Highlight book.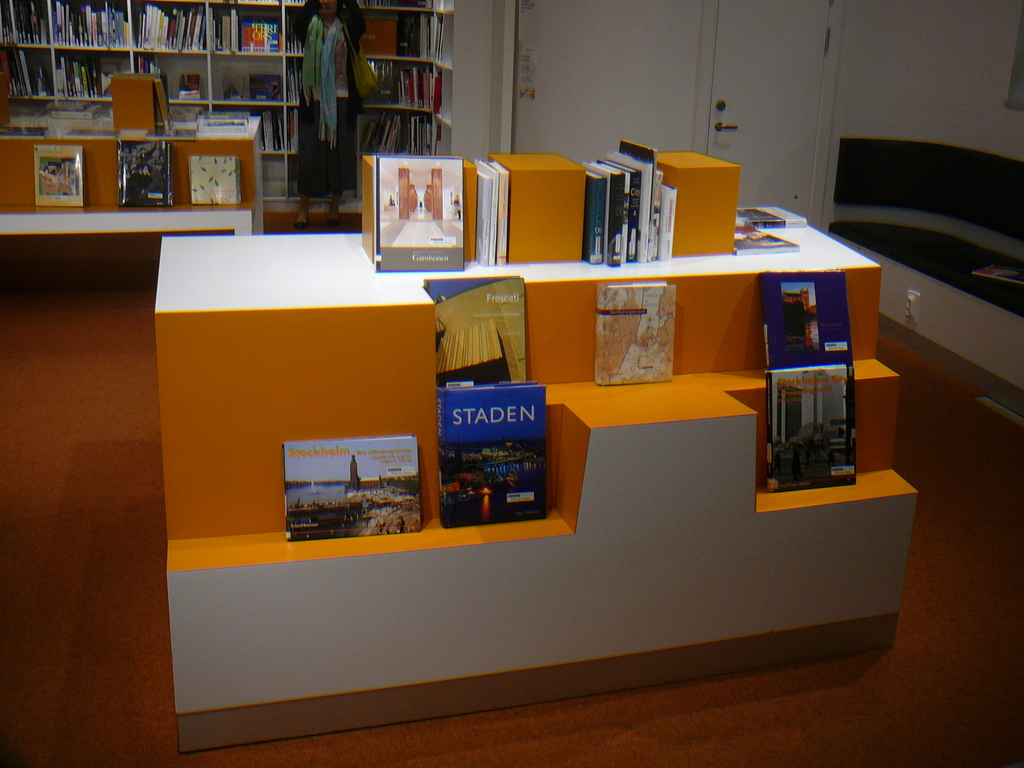
Highlighted region: <bbox>283, 434, 424, 541</bbox>.
